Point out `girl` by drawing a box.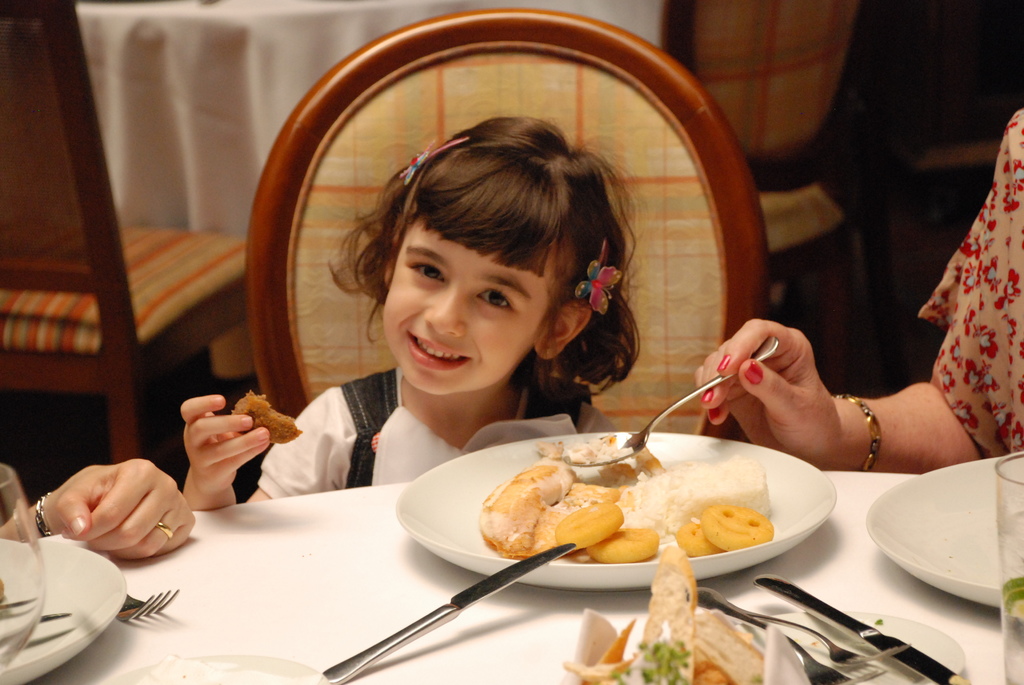
crop(178, 109, 645, 511).
